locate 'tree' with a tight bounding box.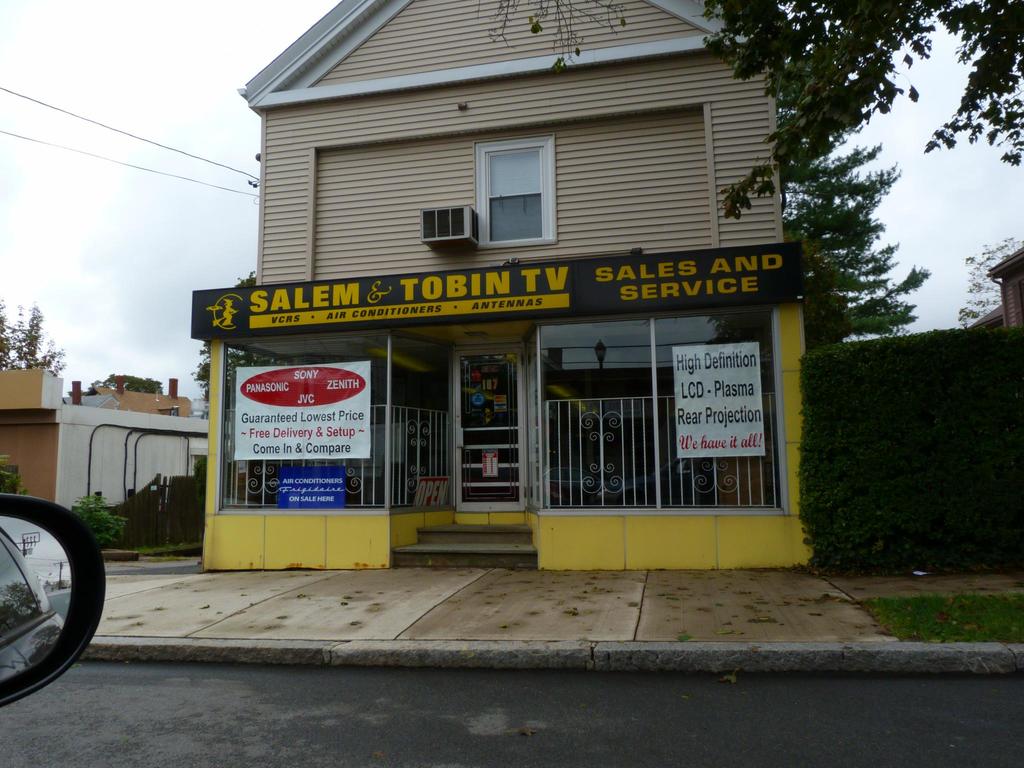
182, 274, 325, 443.
